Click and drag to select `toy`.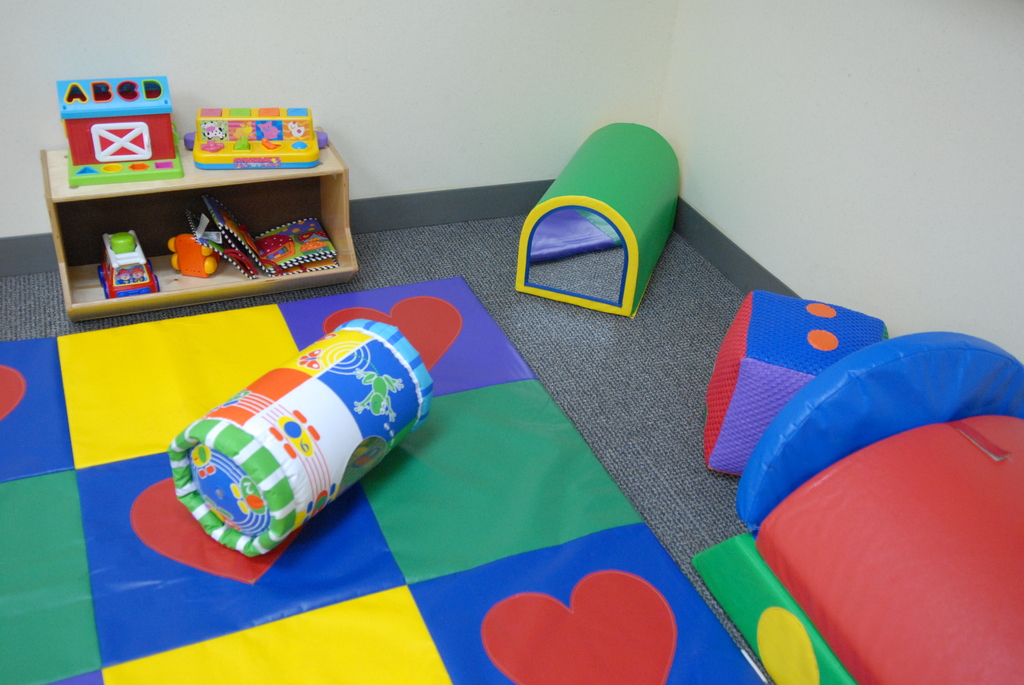
Selection: rect(702, 287, 893, 479).
